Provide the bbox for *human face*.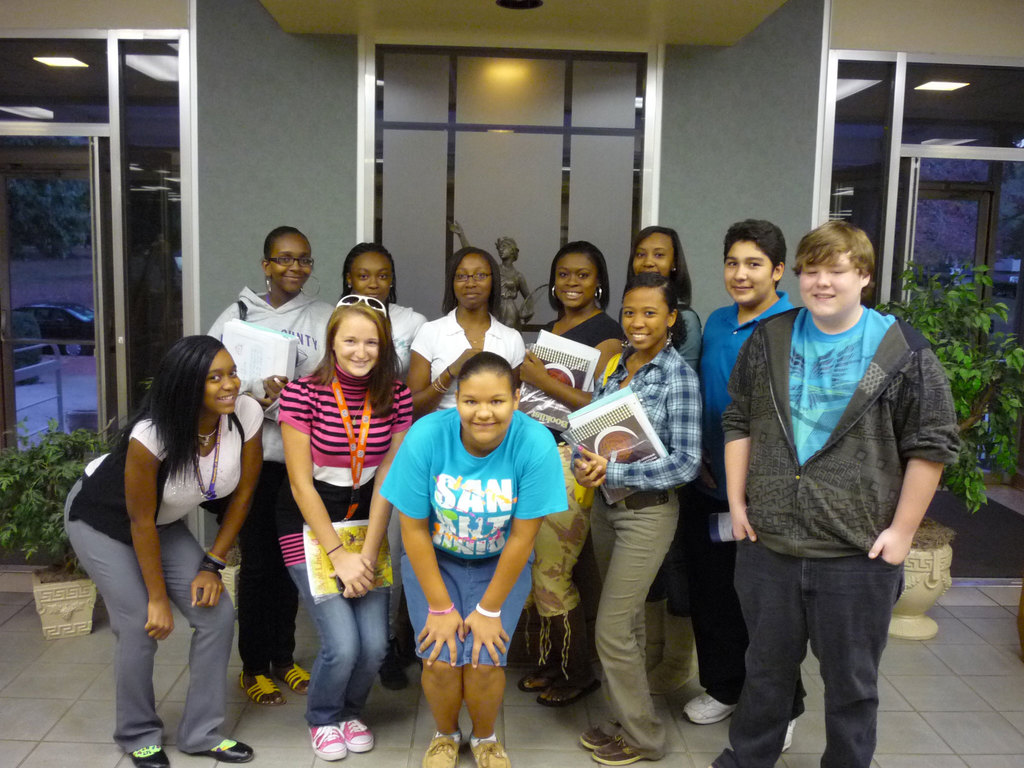
[x1=454, y1=250, x2=491, y2=311].
